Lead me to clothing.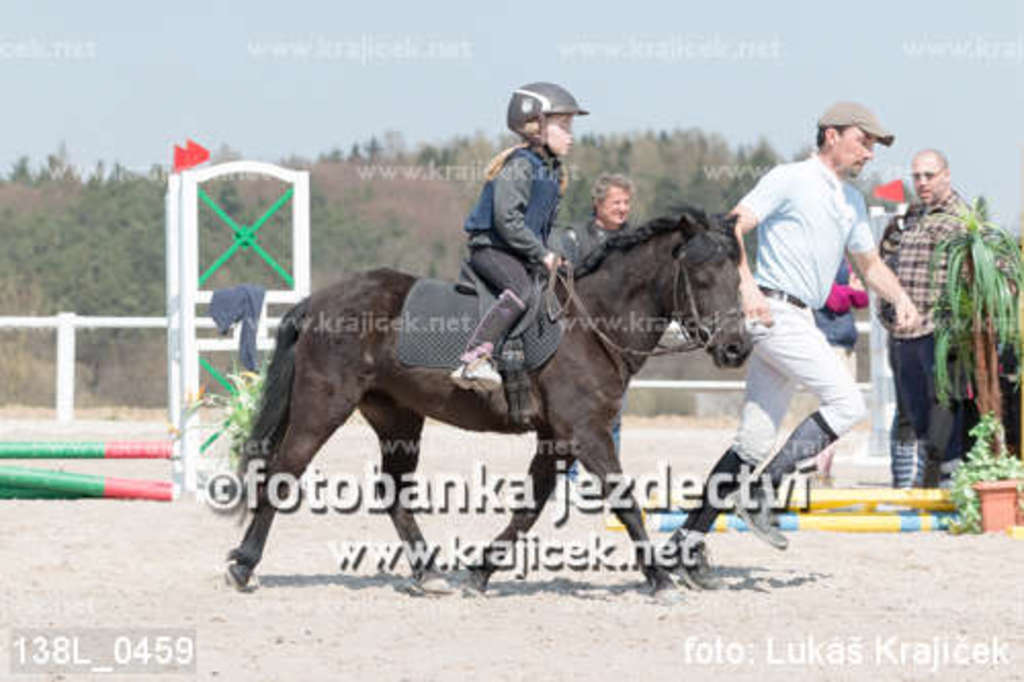
Lead to BBox(809, 264, 860, 469).
